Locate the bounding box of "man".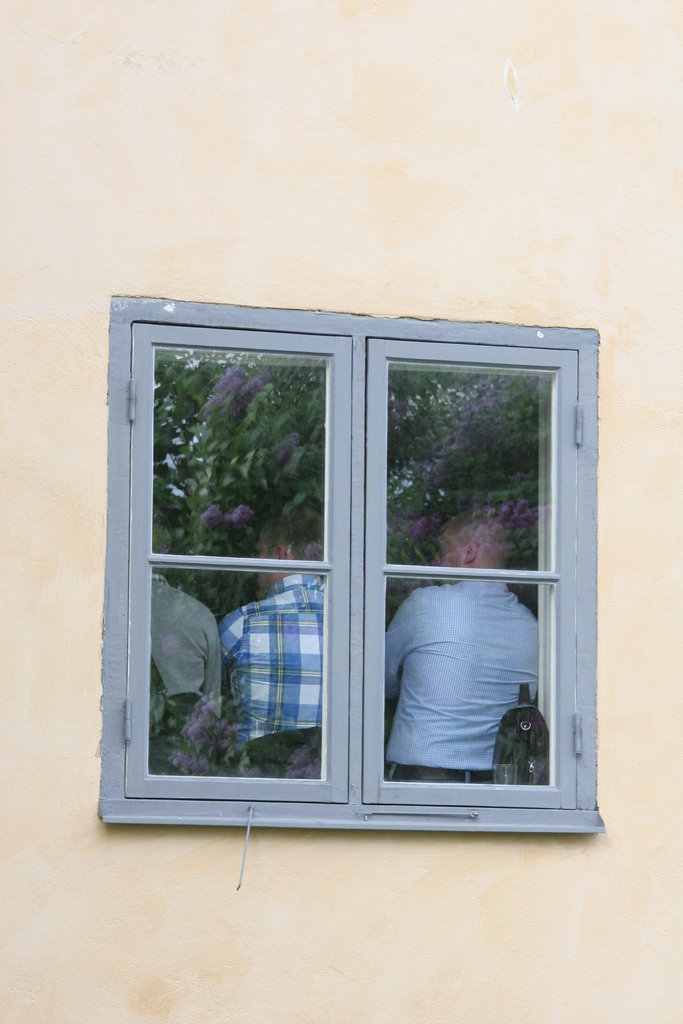
Bounding box: BBox(383, 512, 539, 784).
